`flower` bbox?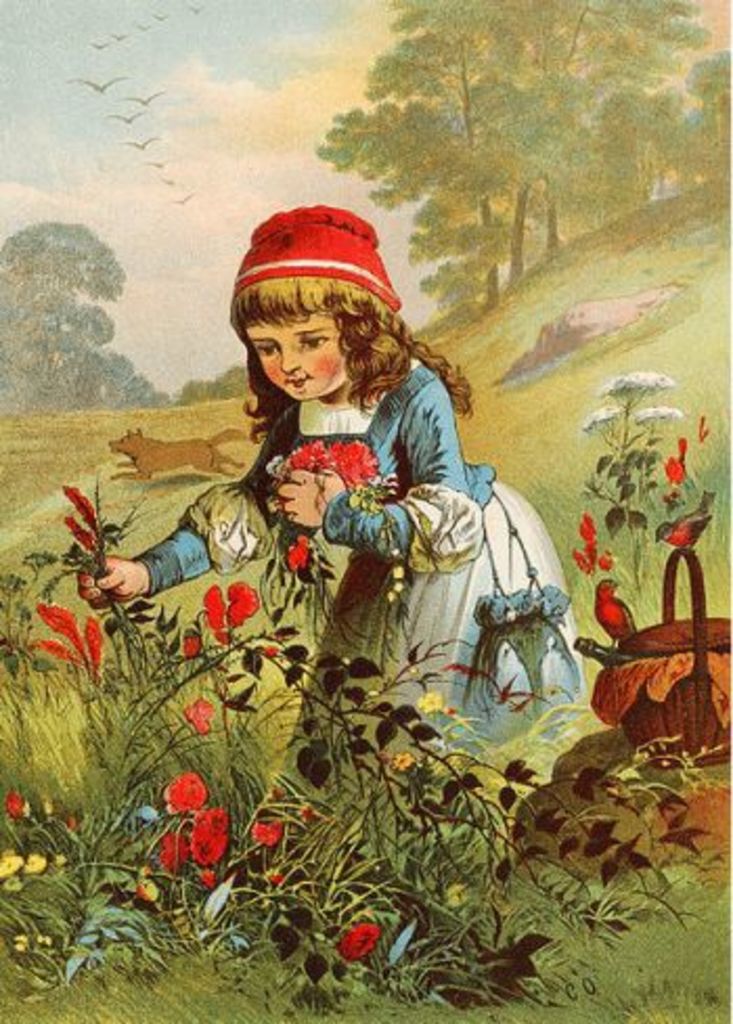
BBox(197, 576, 274, 651)
